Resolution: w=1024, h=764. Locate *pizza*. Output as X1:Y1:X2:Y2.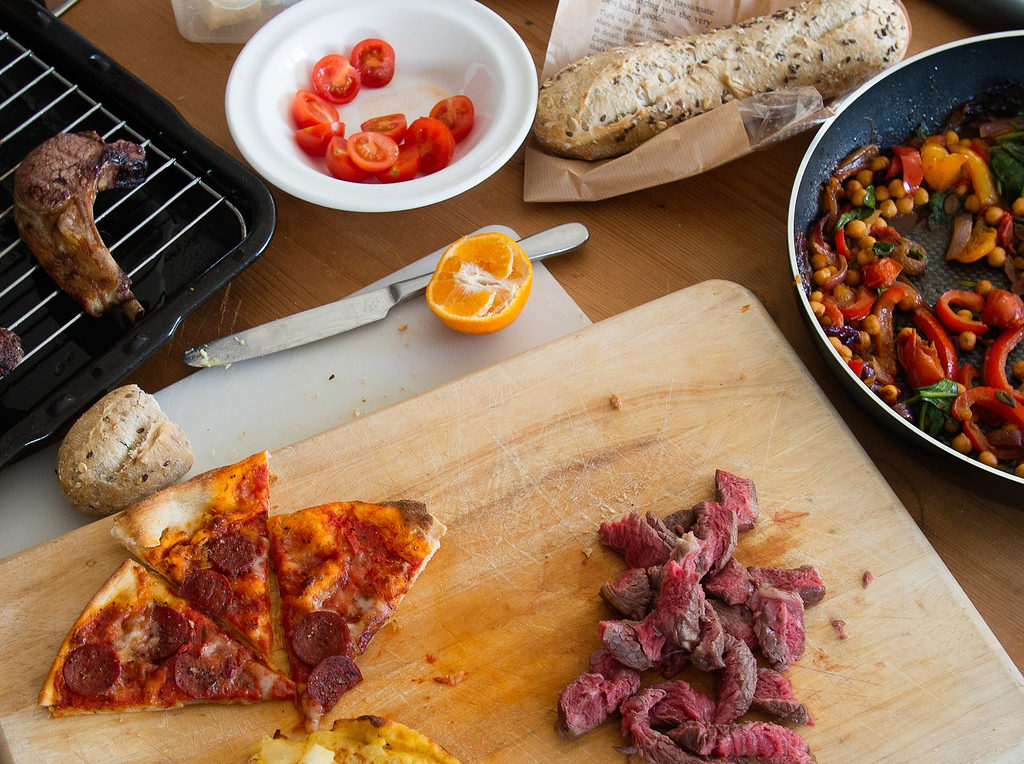
106:443:271:667.
